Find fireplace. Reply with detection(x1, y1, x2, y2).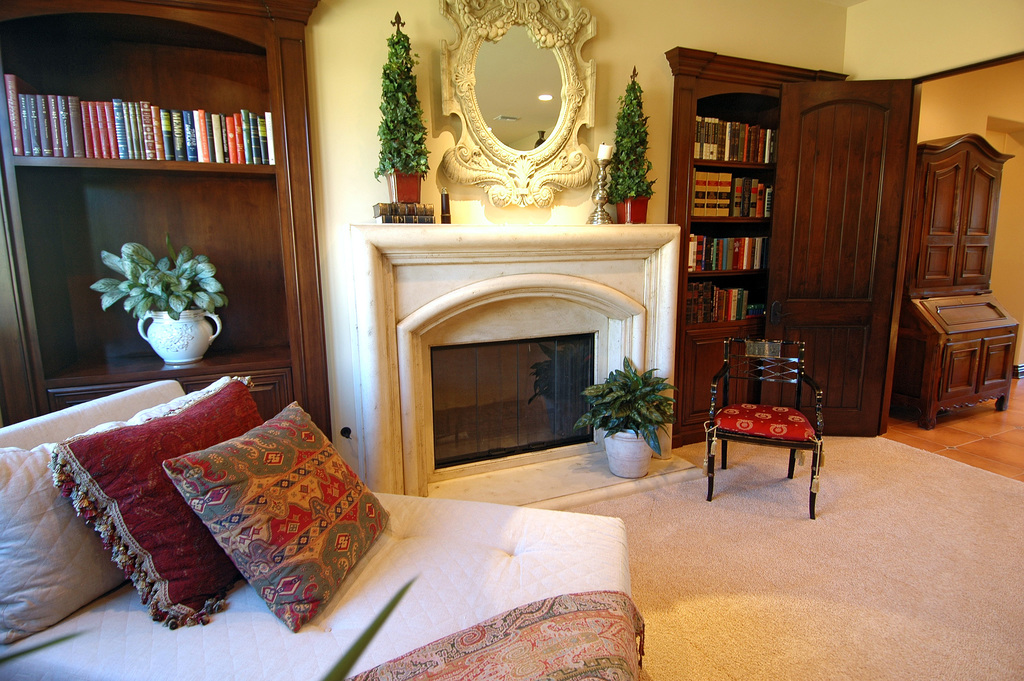
detection(343, 222, 682, 498).
